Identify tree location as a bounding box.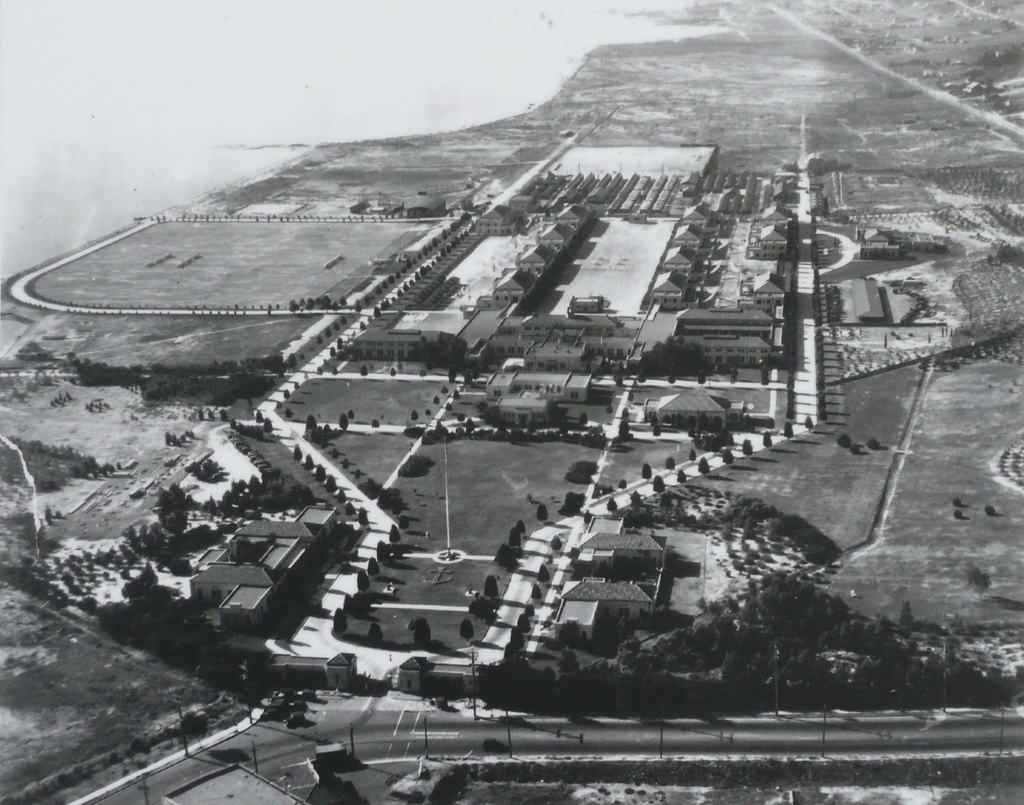
362:619:385:647.
